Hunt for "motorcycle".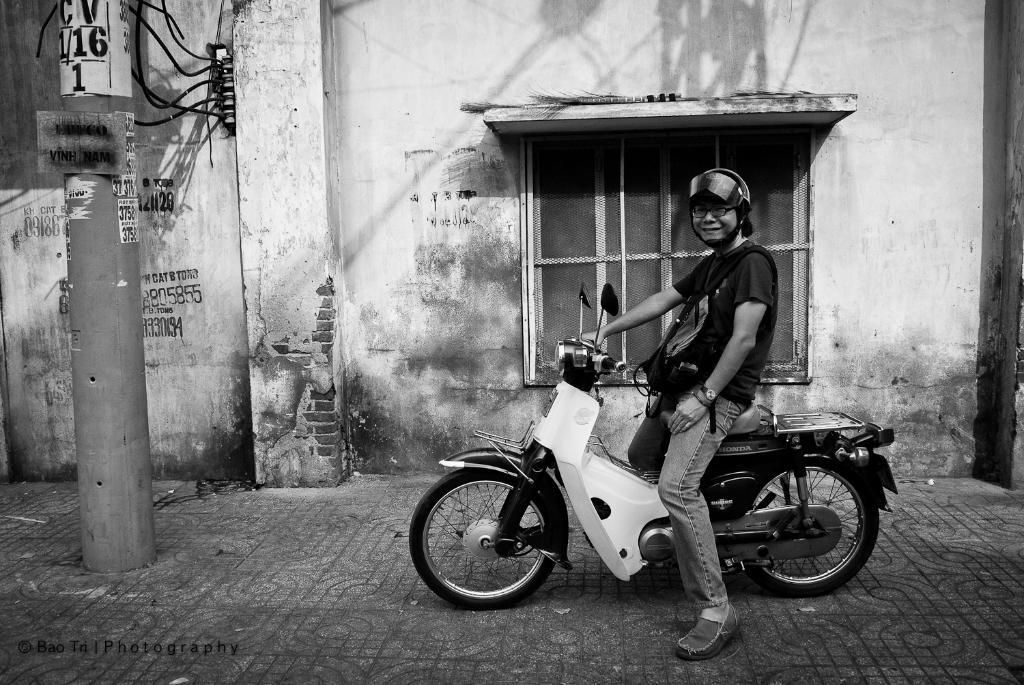
Hunted down at pyautogui.locateOnScreen(481, 297, 870, 605).
